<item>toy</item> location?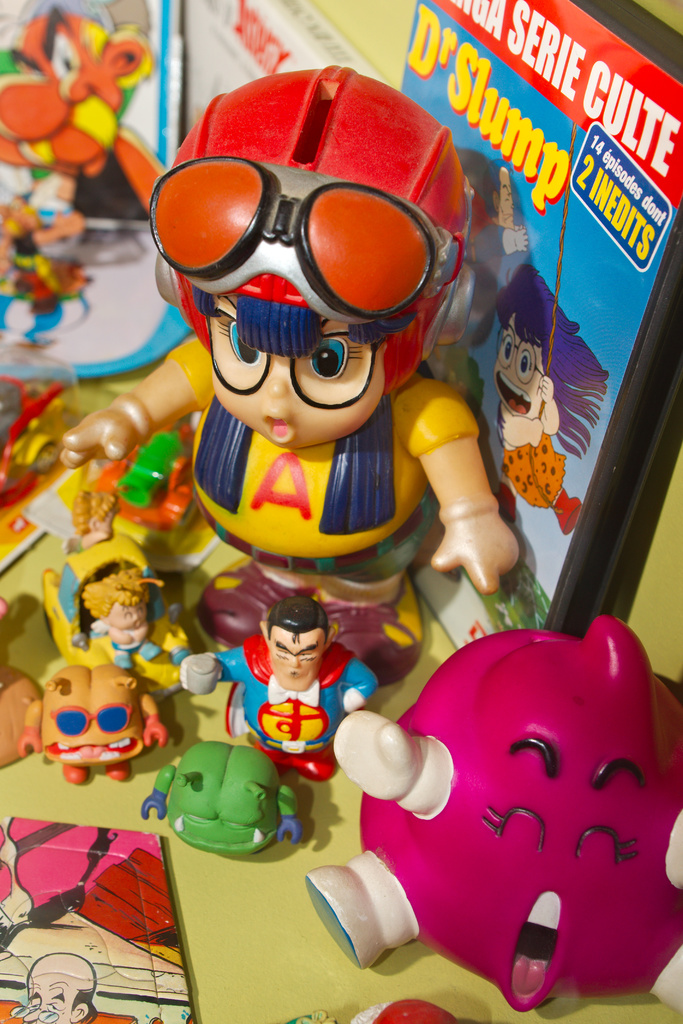
0, 197, 89, 349
